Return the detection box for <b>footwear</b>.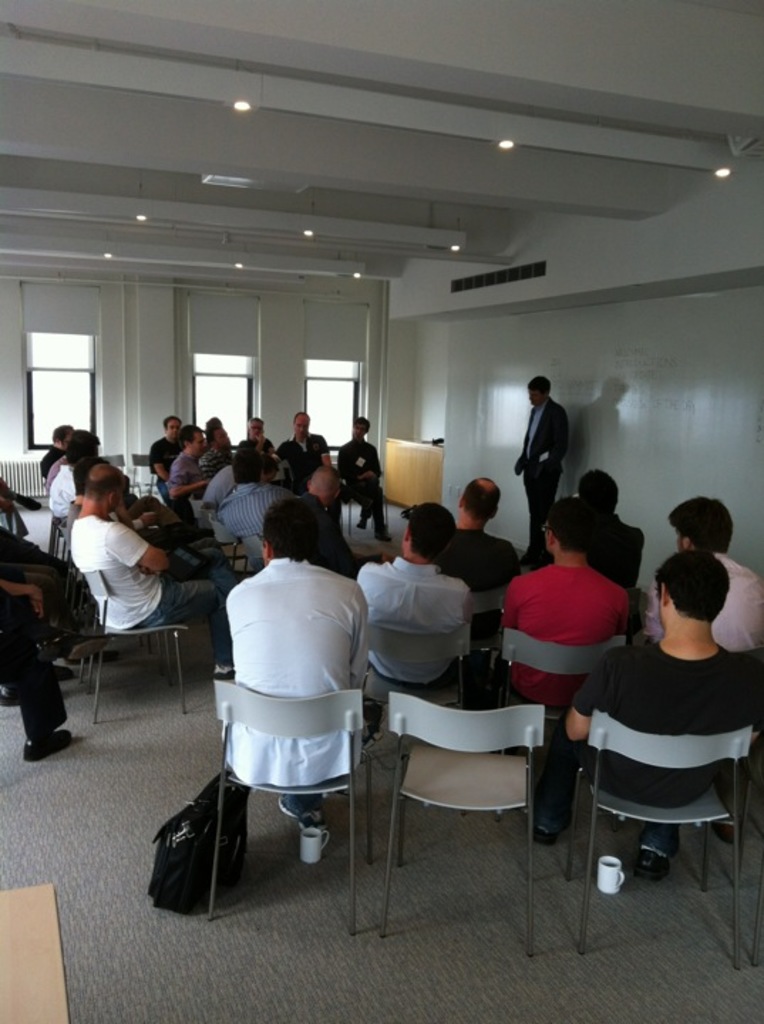
<bbox>519, 553, 529, 566</bbox>.
